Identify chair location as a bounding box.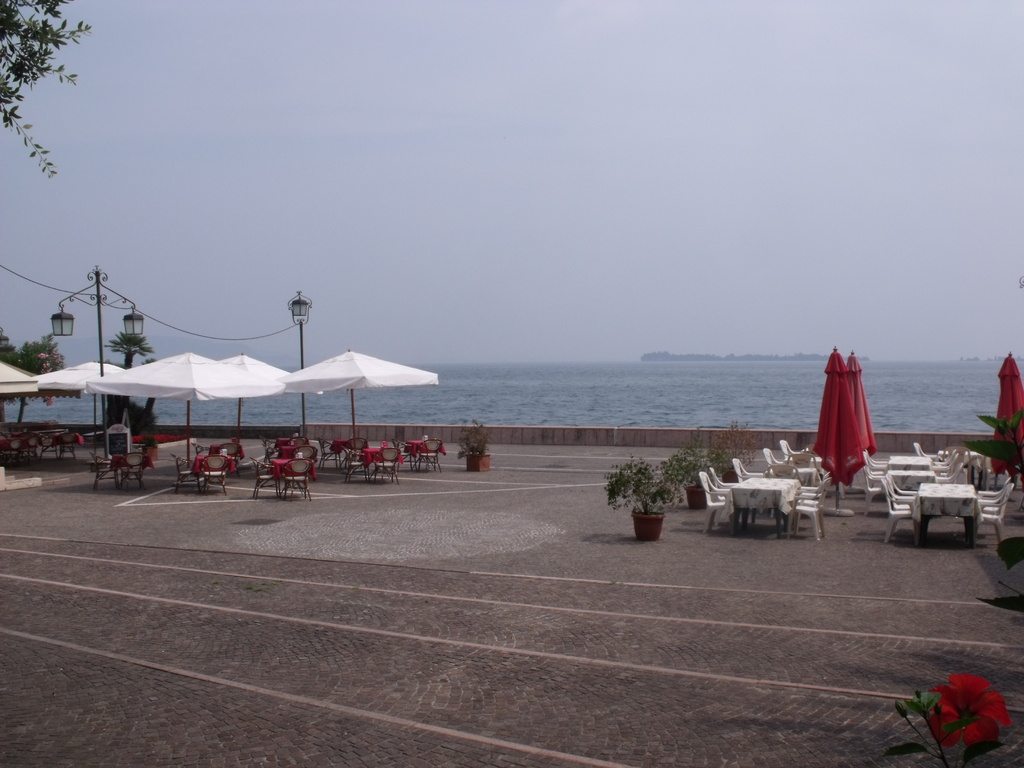
left=912, top=443, right=972, bottom=484.
